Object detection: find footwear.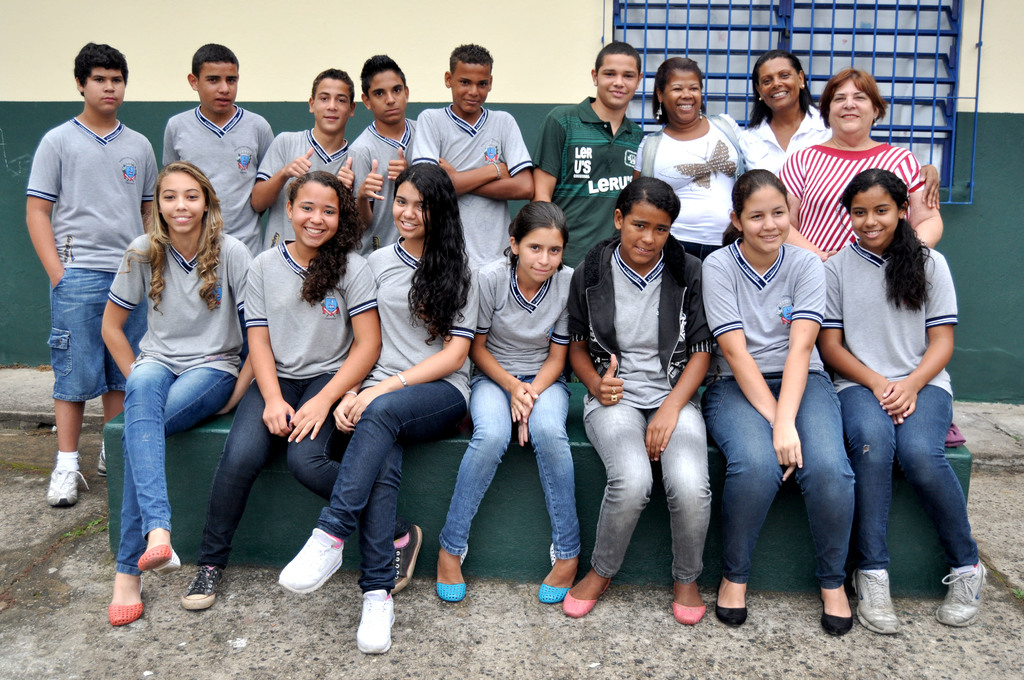
274,526,346,595.
